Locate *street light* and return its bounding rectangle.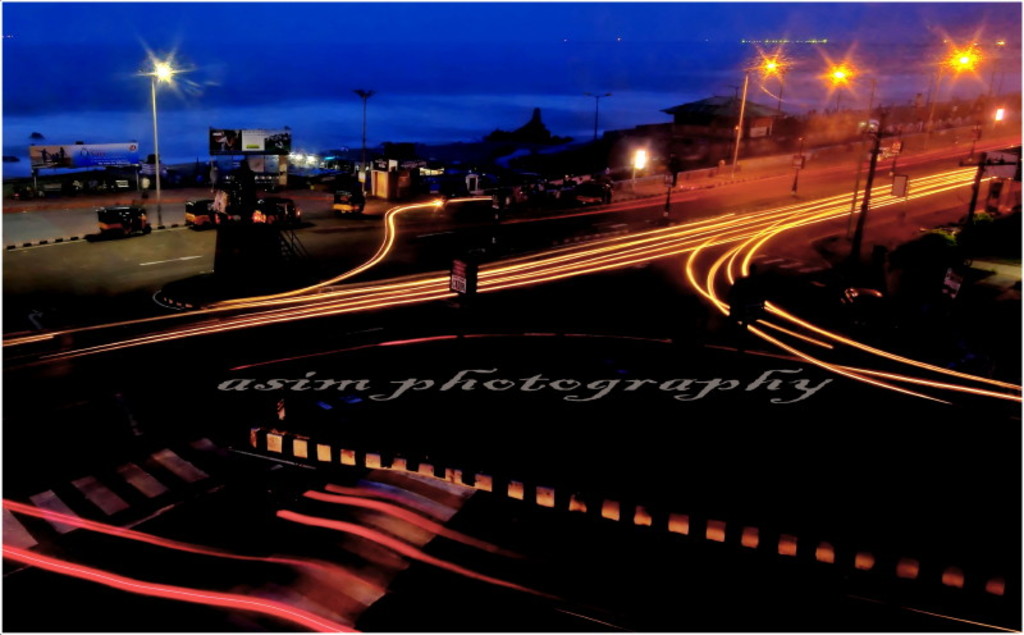
<bbox>829, 64, 874, 115</bbox>.
